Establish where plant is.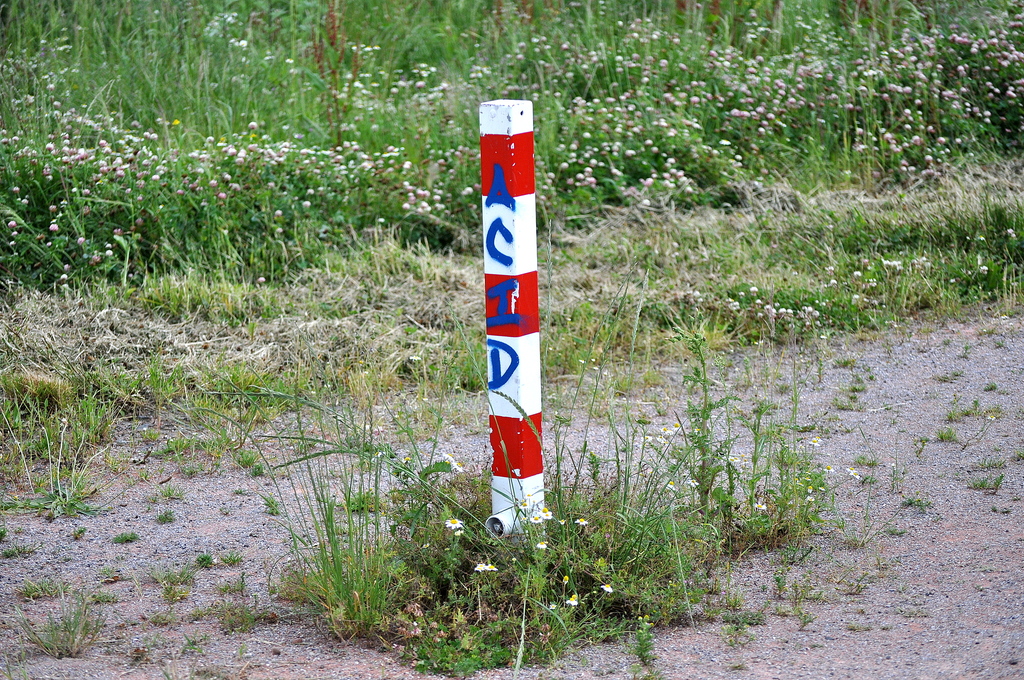
Established at <bbox>942, 334, 952, 349</bbox>.
